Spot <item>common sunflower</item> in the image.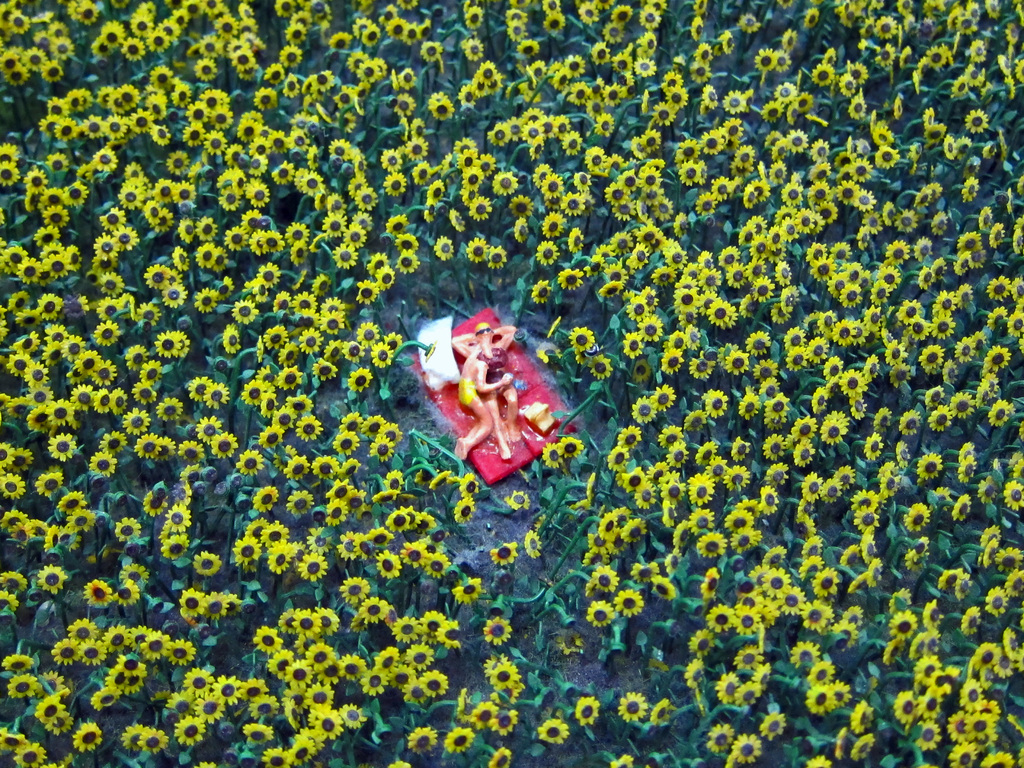
<item>common sunflower</item> found at l=250, t=84, r=287, b=116.
